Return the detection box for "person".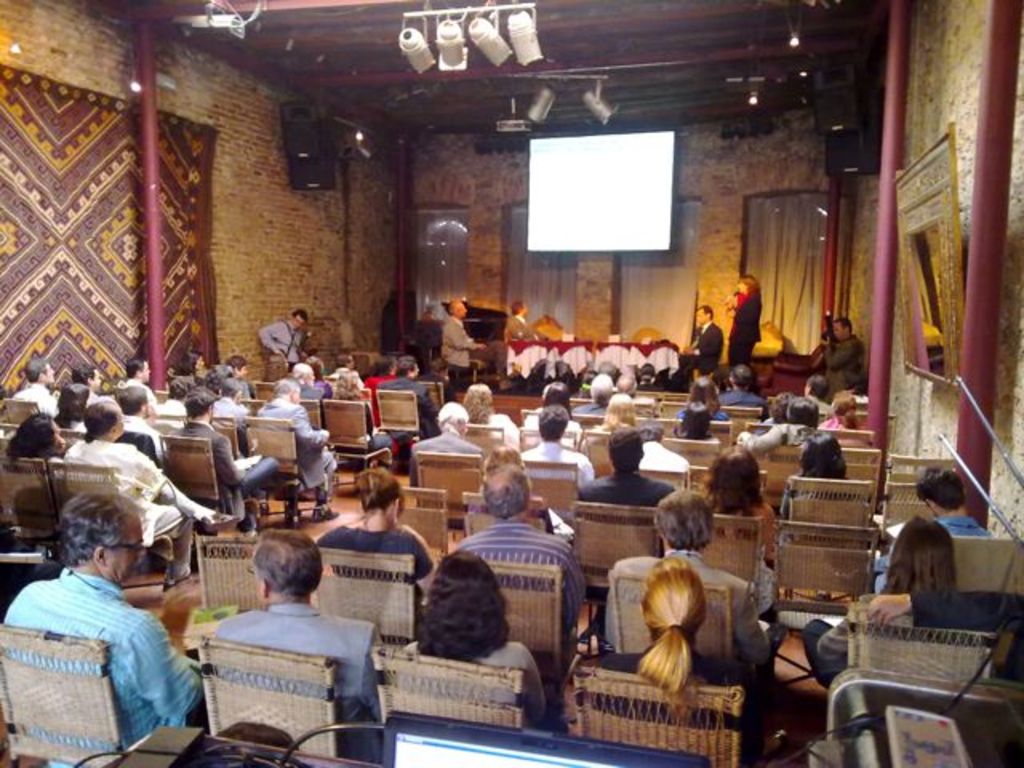
bbox=[502, 301, 549, 347].
